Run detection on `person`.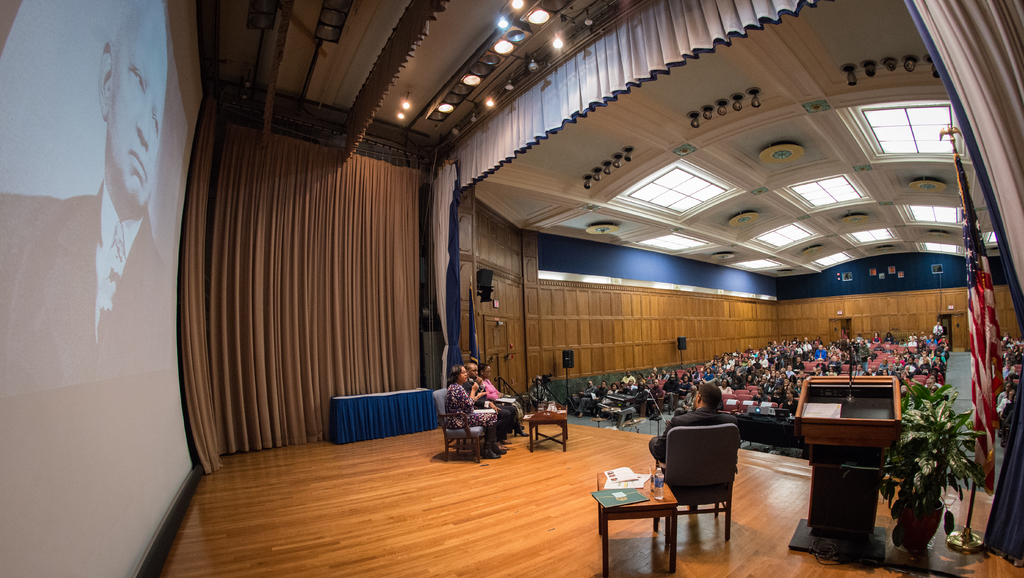
Result: pyautogui.locateOnScreen(814, 357, 837, 378).
